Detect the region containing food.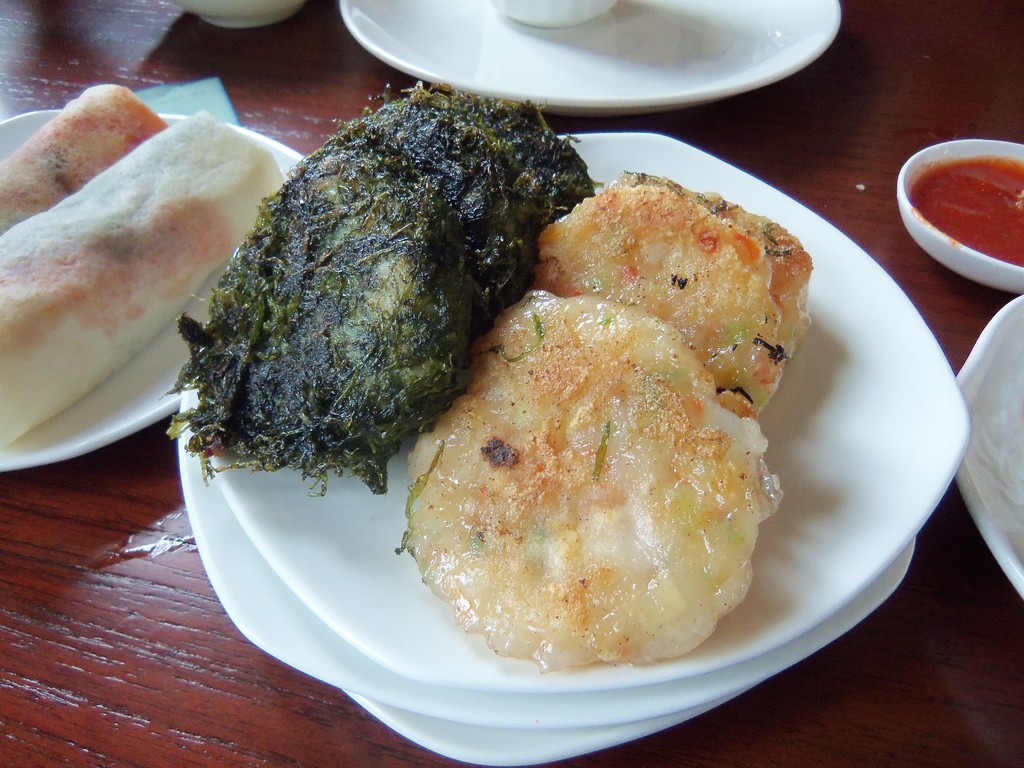
detection(154, 72, 613, 493).
